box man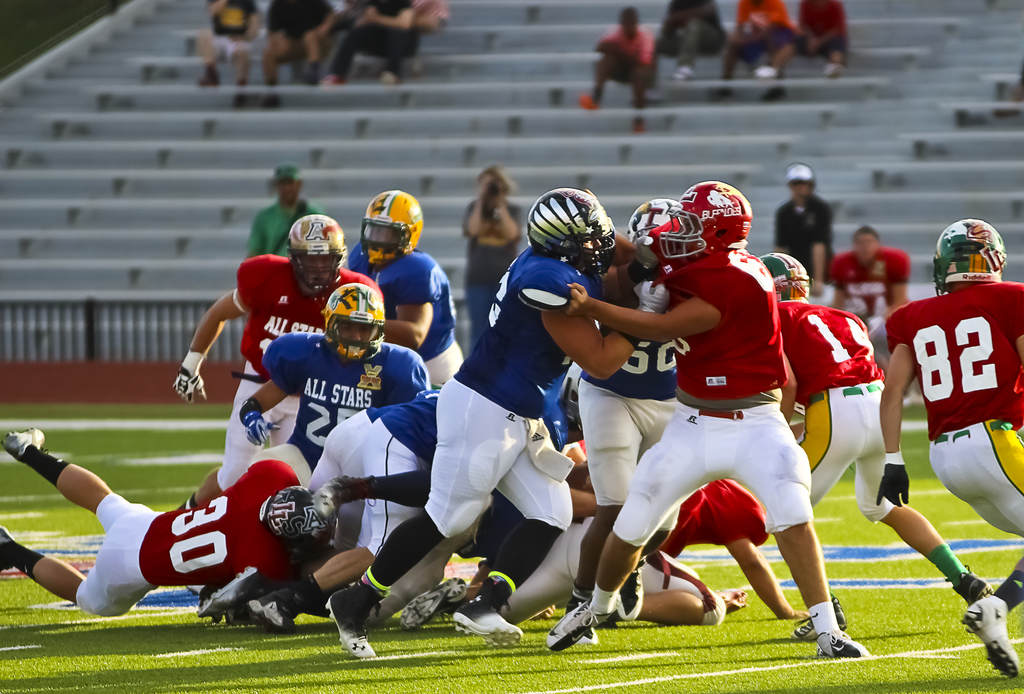
(x1=175, y1=212, x2=385, y2=513)
